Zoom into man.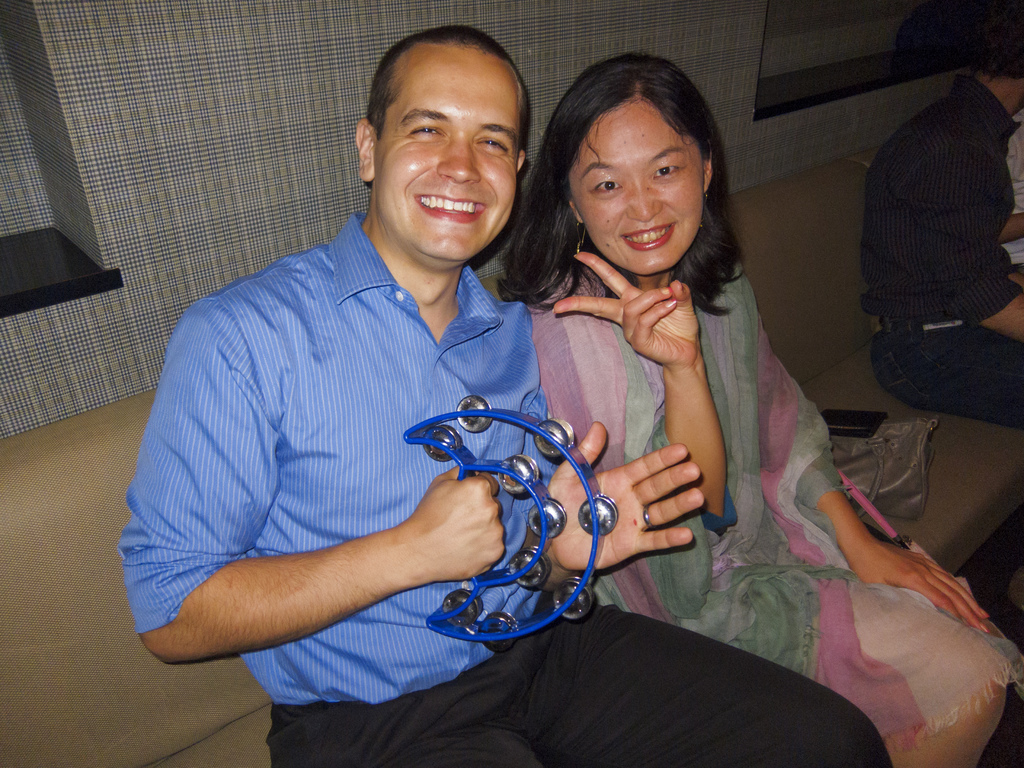
Zoom target: x1=118, y1=22, x2=893, y2=767.
